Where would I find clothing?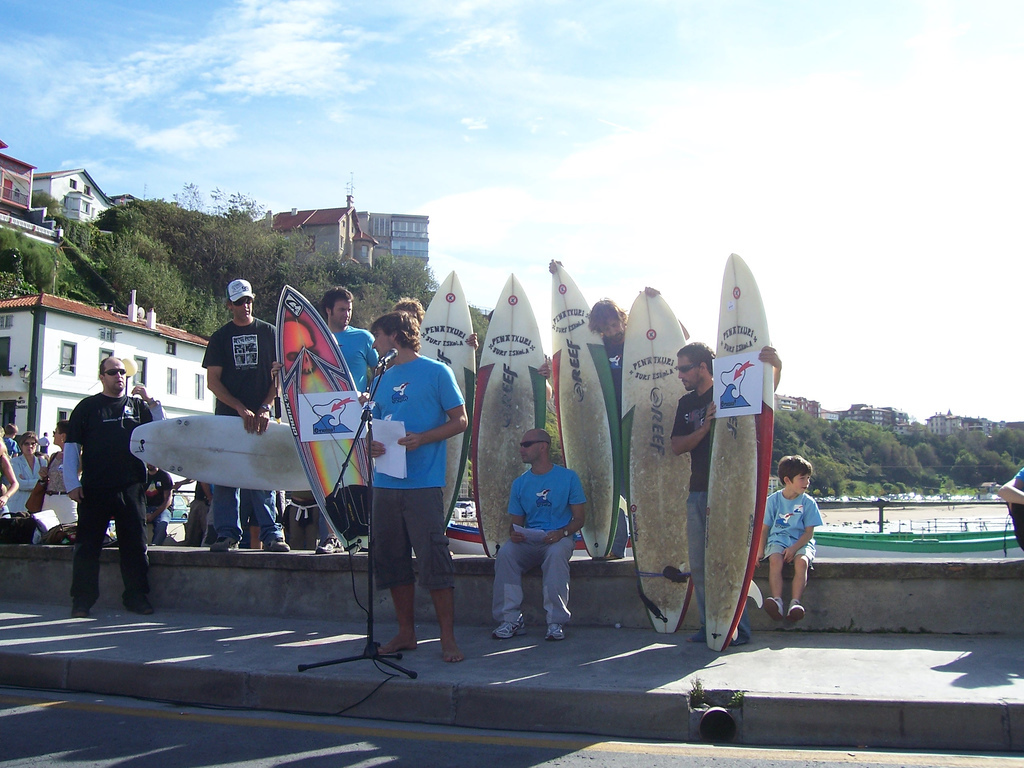
At [595, 323, 634, 499].
